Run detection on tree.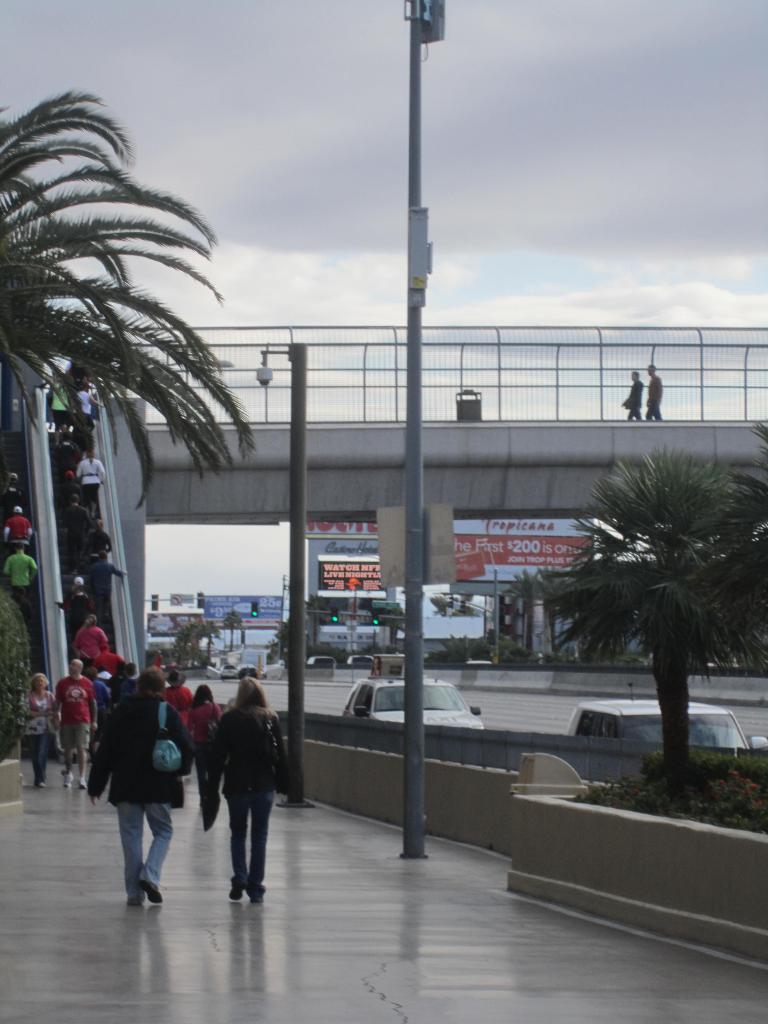
Result: (left=524, top=445, right=767, bottom=807).
